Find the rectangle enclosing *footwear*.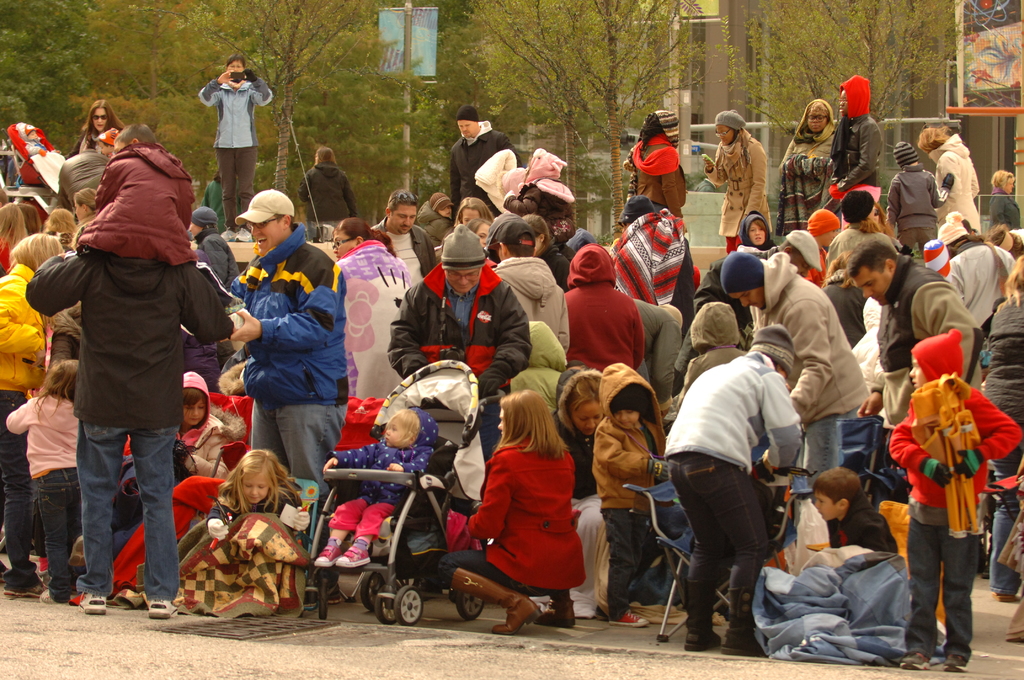
4 577 46 598.
